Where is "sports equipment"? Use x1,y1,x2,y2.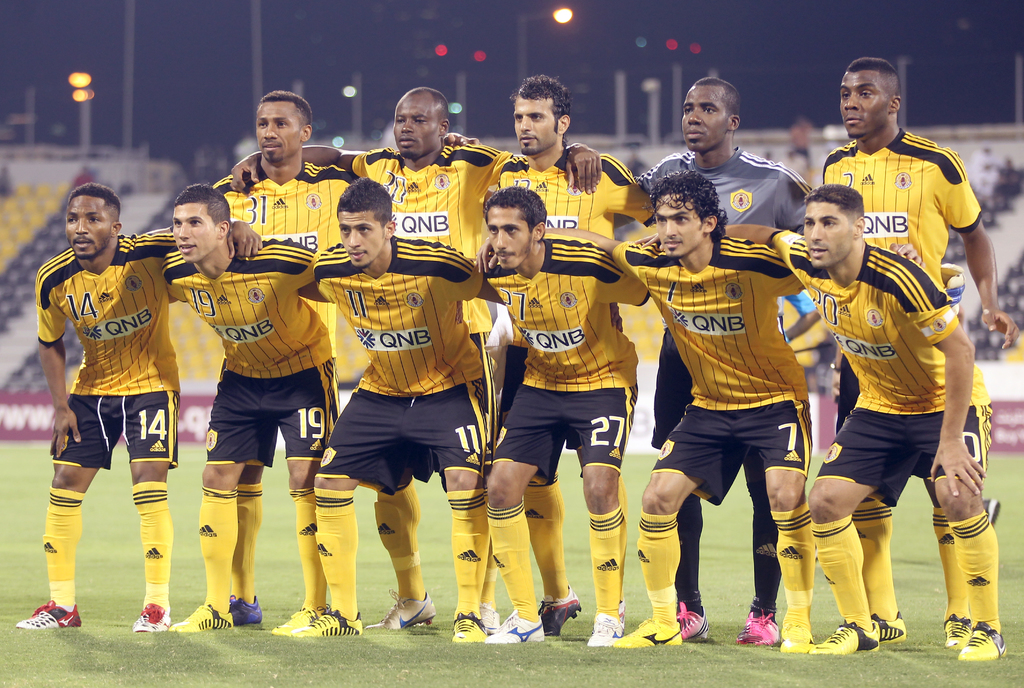
734,609,778,649.
